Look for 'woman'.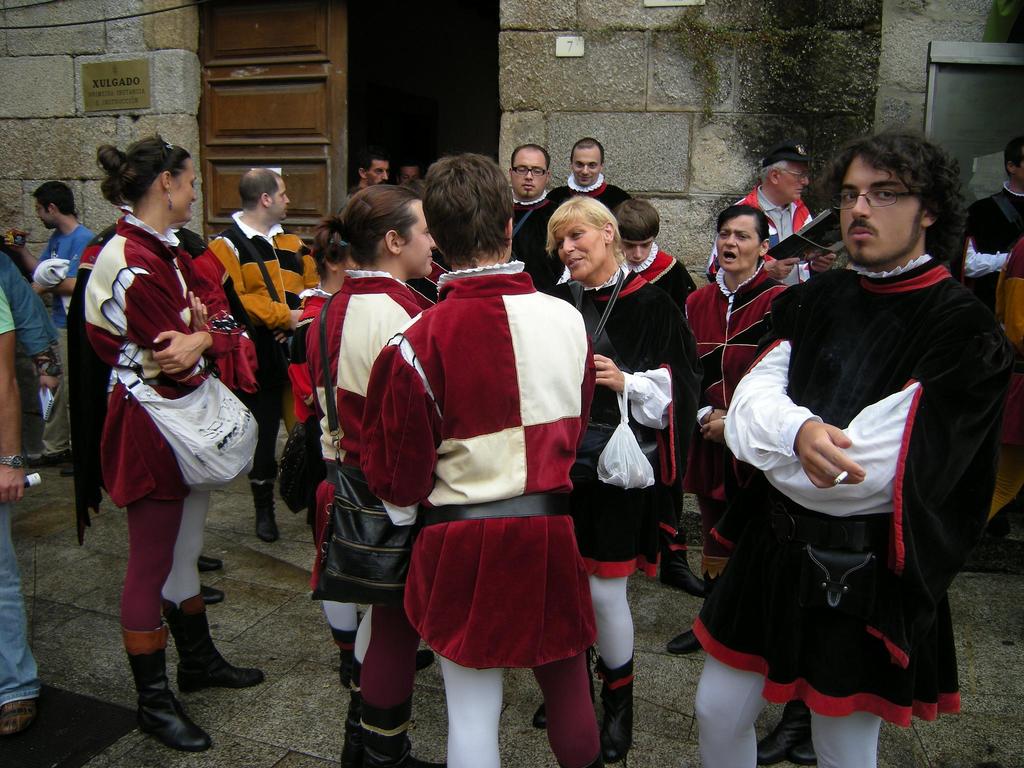
Found: bbox=(309, 188, 449, 767).
